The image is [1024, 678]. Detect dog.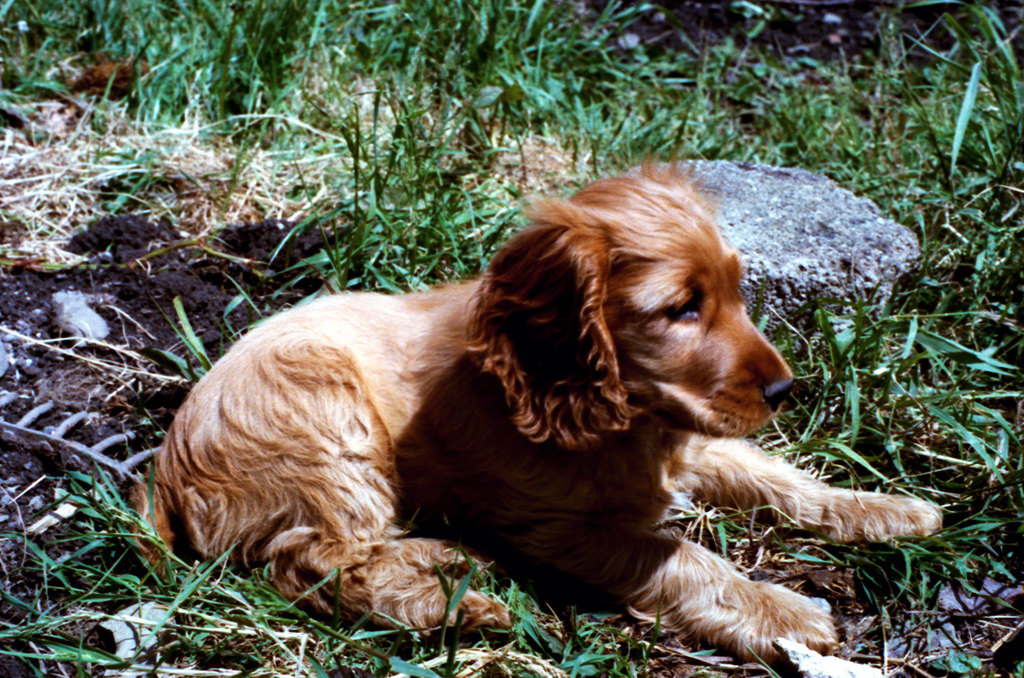
Detection: (x1=131, y1=149, x2=942, y2=672).
